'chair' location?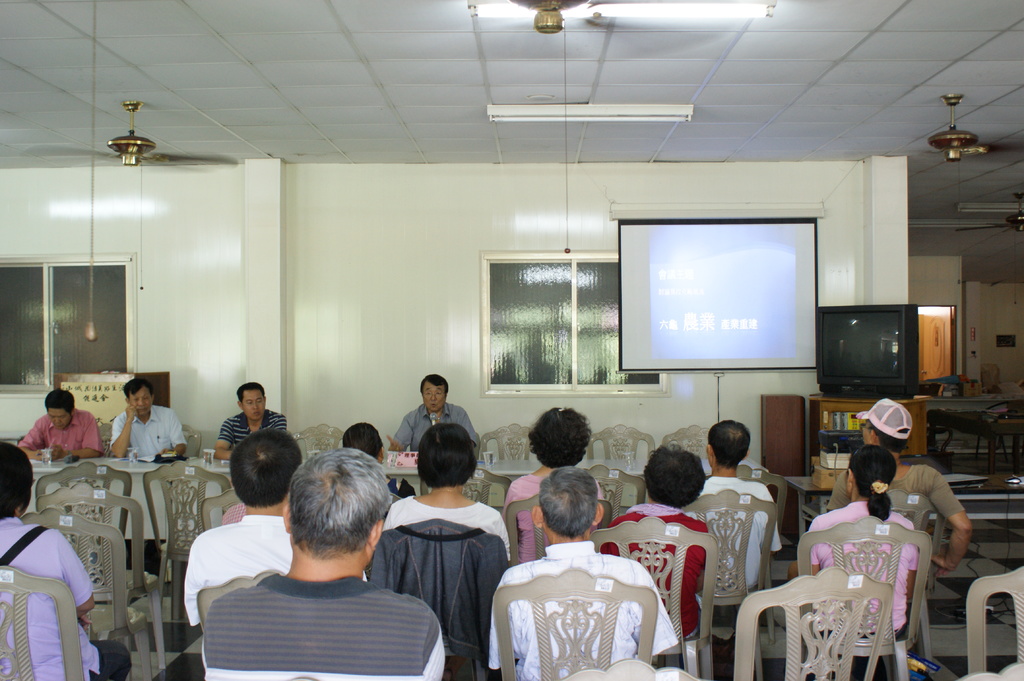
<box>0,561,83,680</box>
